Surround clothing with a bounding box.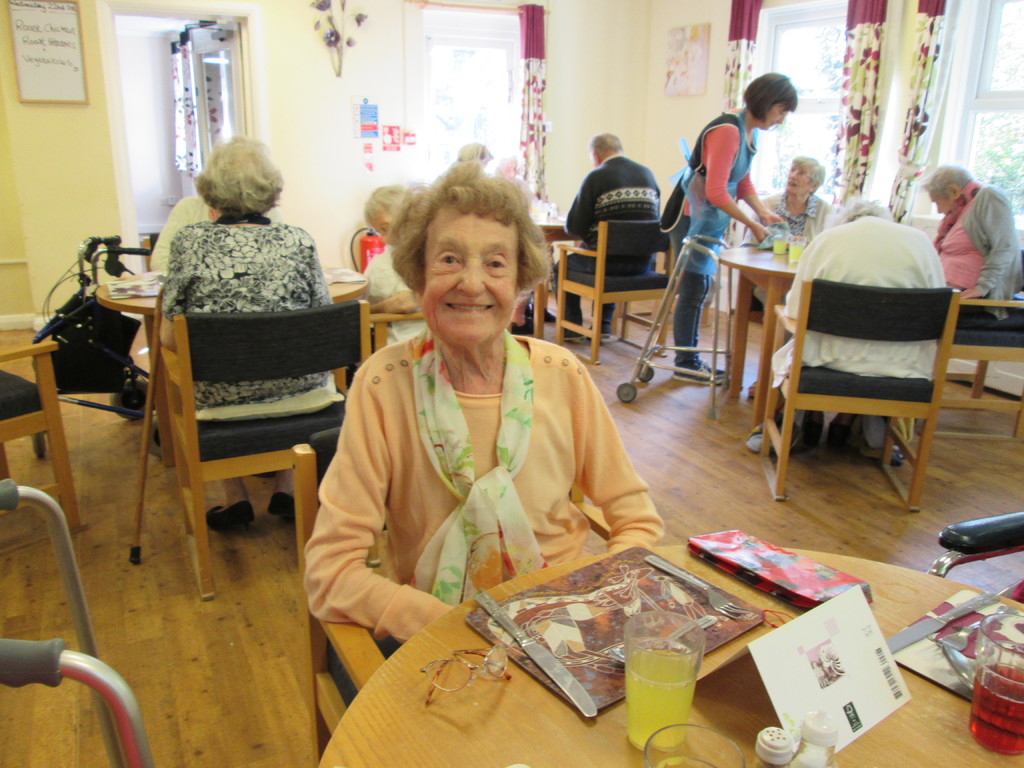
{"x1": 770, "y1": 216, "x2": 955, "y2": 376}.
